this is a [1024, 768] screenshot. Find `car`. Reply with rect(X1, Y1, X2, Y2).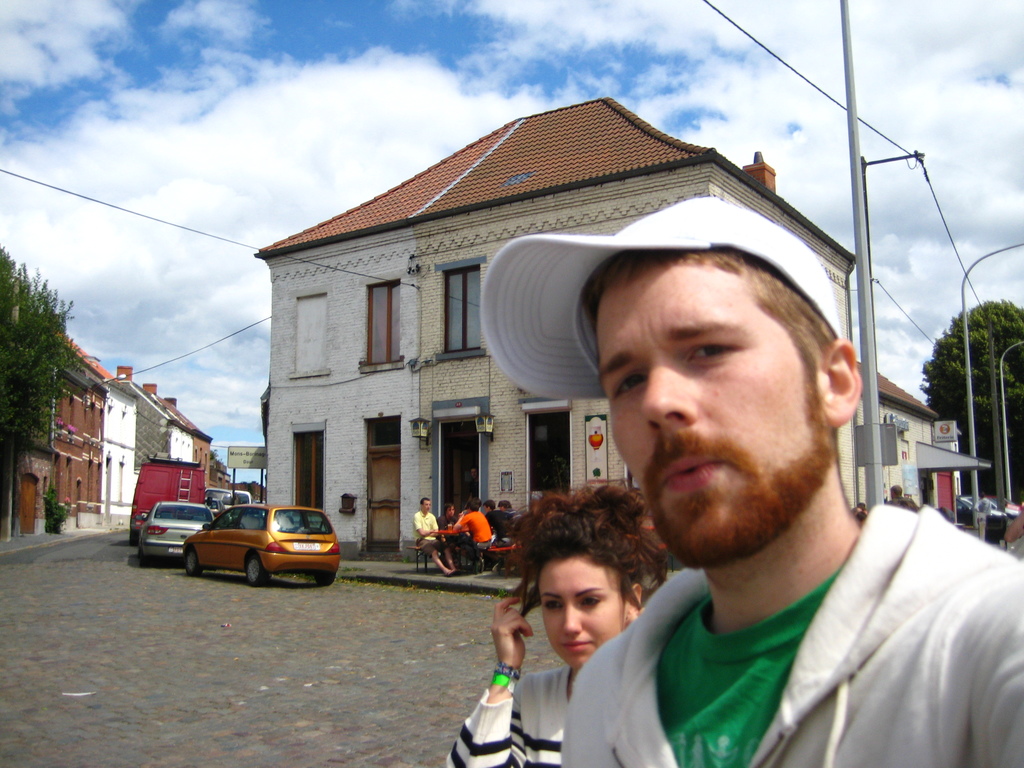
rect(134, 499, 208, 568).
